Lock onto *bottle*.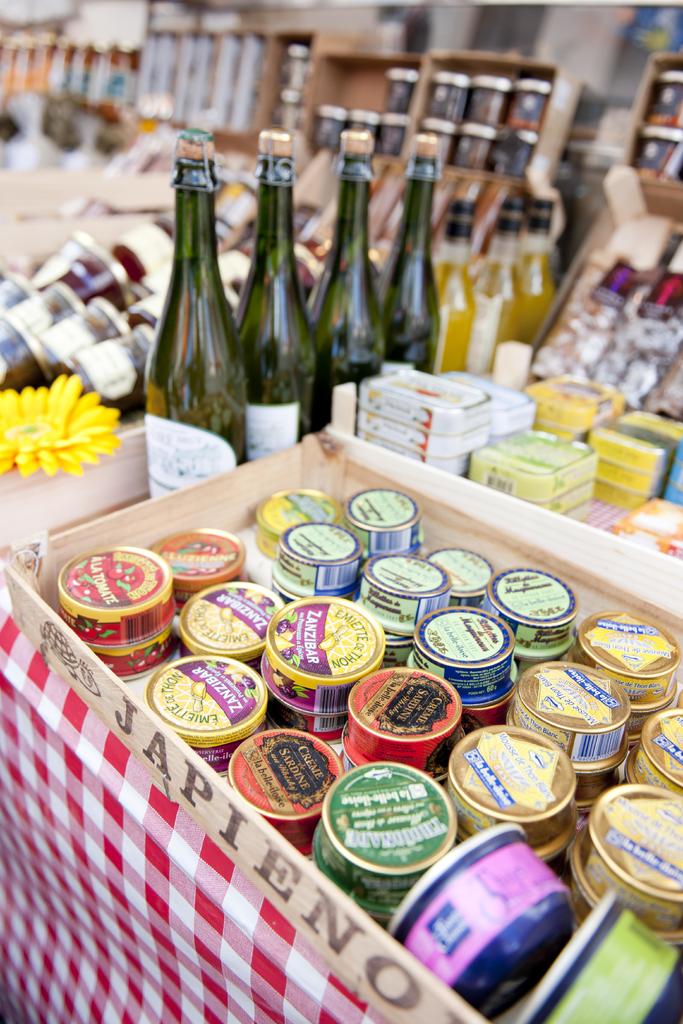
Locked: <box>232,127,327,462</box>.
